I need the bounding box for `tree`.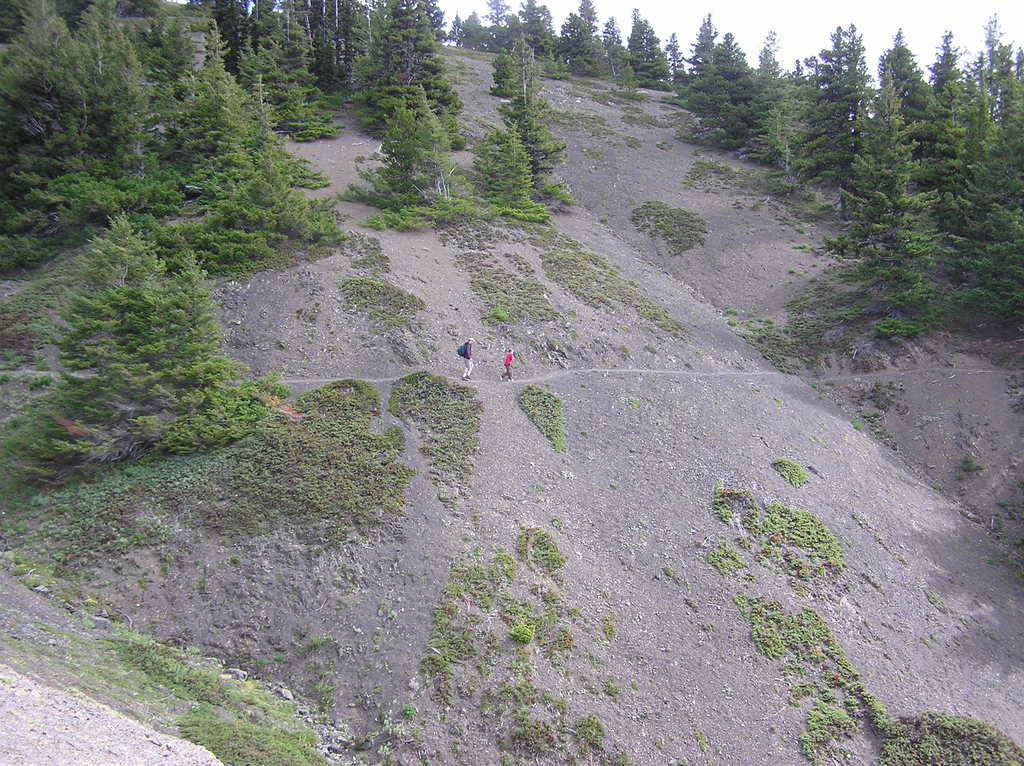
Here it is: rect(753, 25, 797, 186).
